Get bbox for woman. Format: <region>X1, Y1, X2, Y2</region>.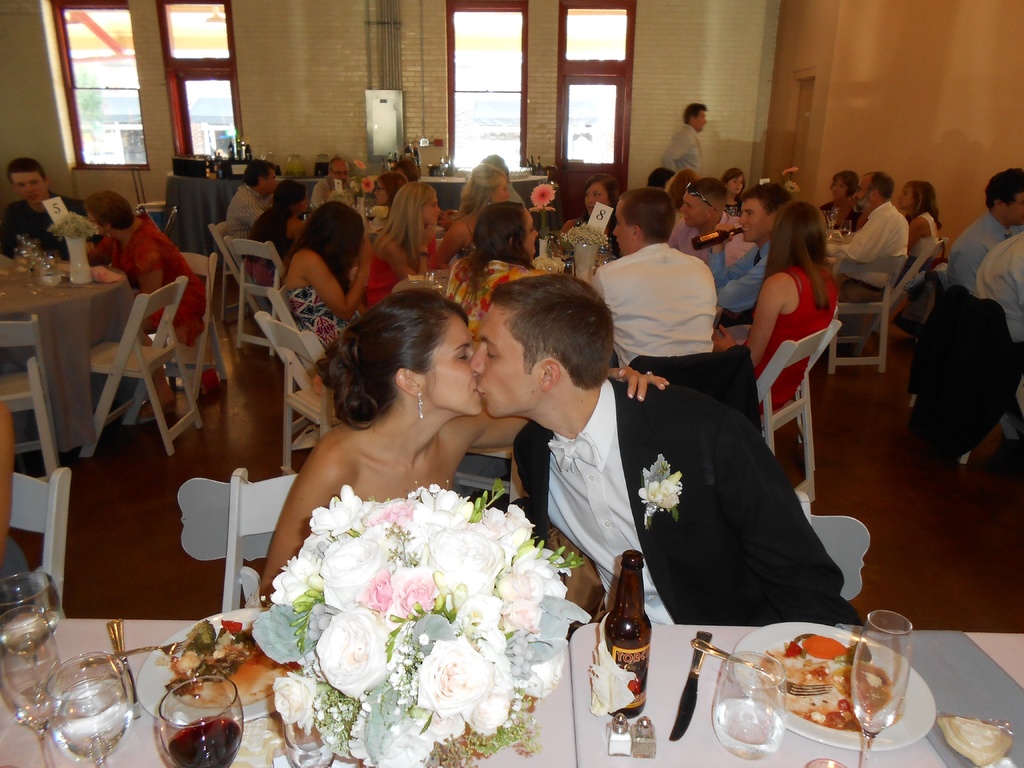
<region>243, 176, 317, 292</region>.
